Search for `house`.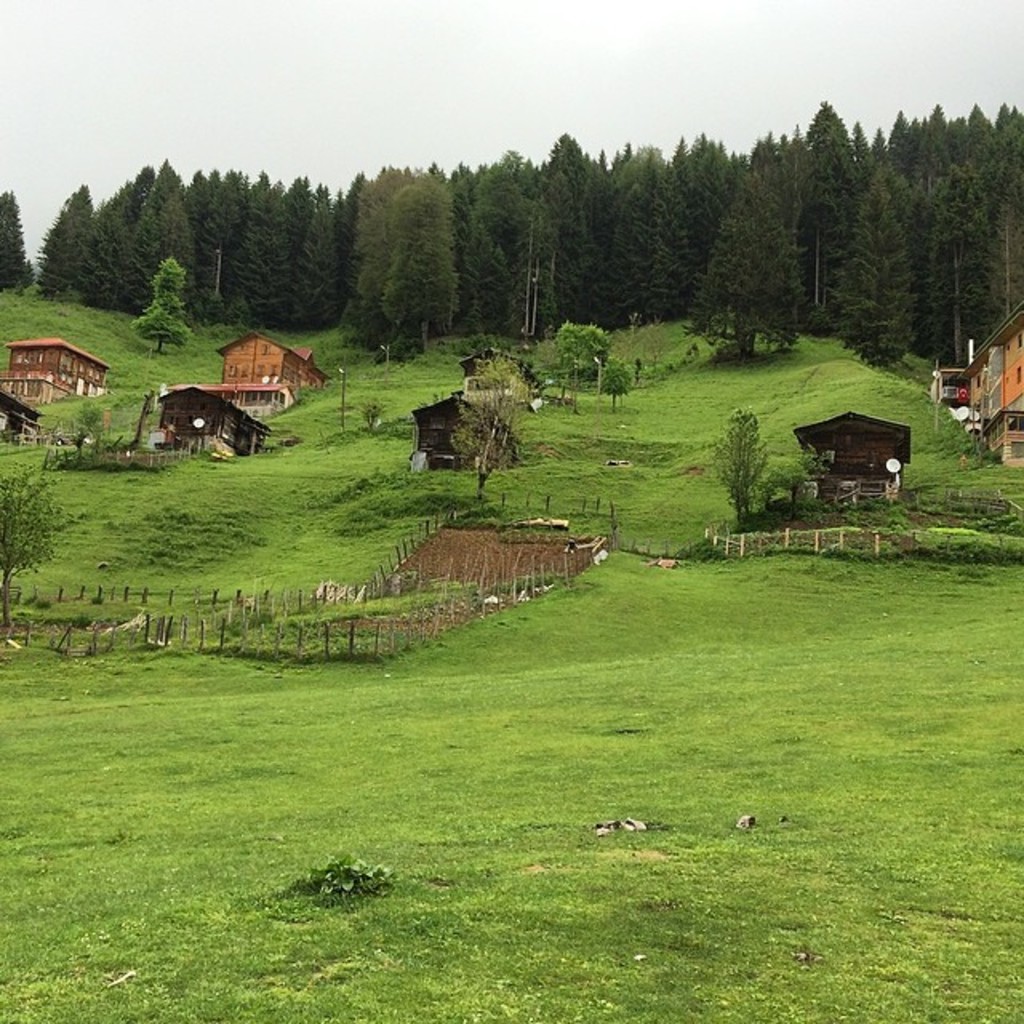
Found at bbox=(973, 307, 1022, 467).
